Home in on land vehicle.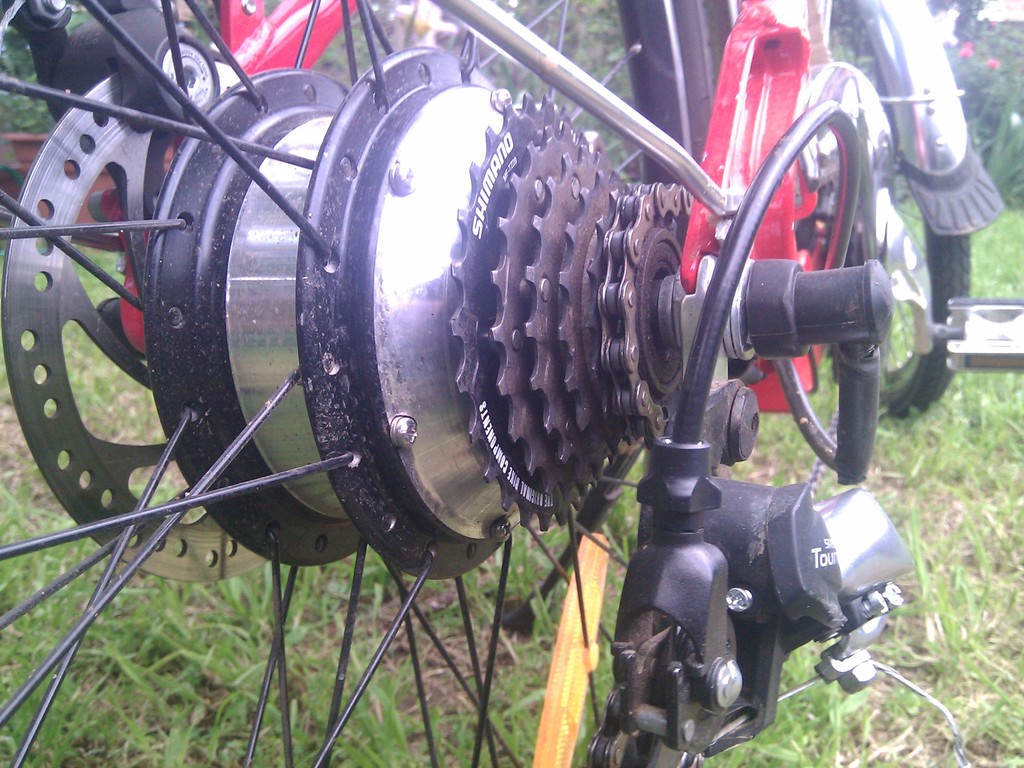
Homed in at {"x1": 15, "y1": 0, "x2": 994, "y2": 765}.
